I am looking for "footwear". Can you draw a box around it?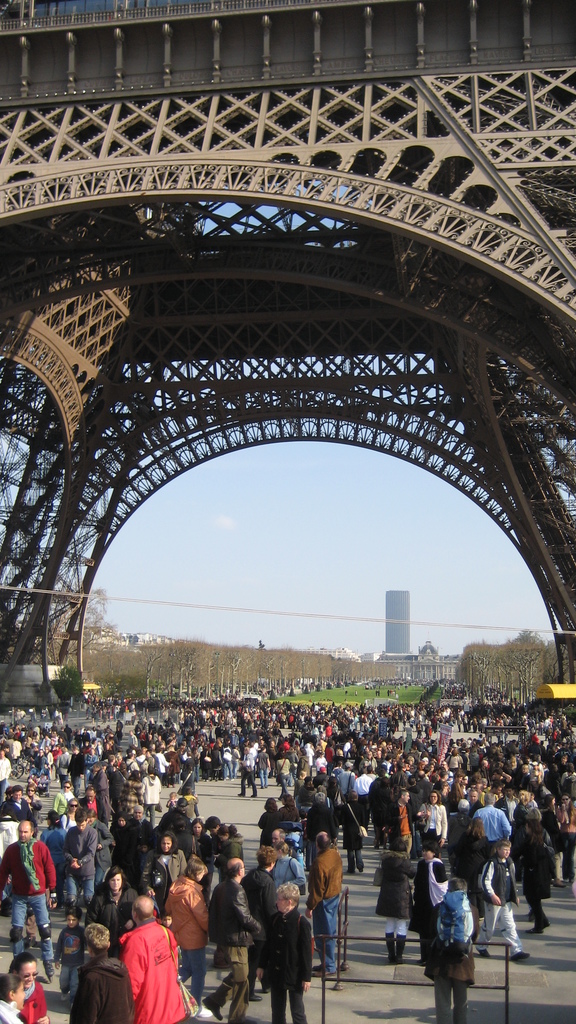
Sure, the bounding box is BBox(555, 879, 567, 888).
